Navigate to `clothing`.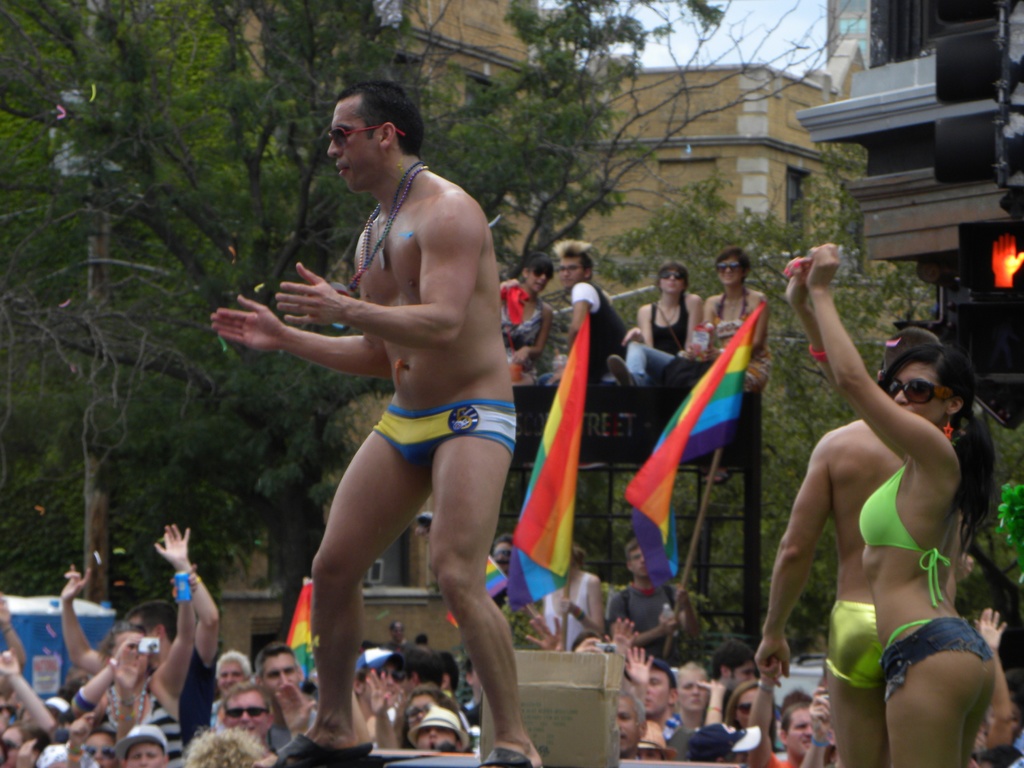
Navigation target: region(820, 607, 890, 699).
